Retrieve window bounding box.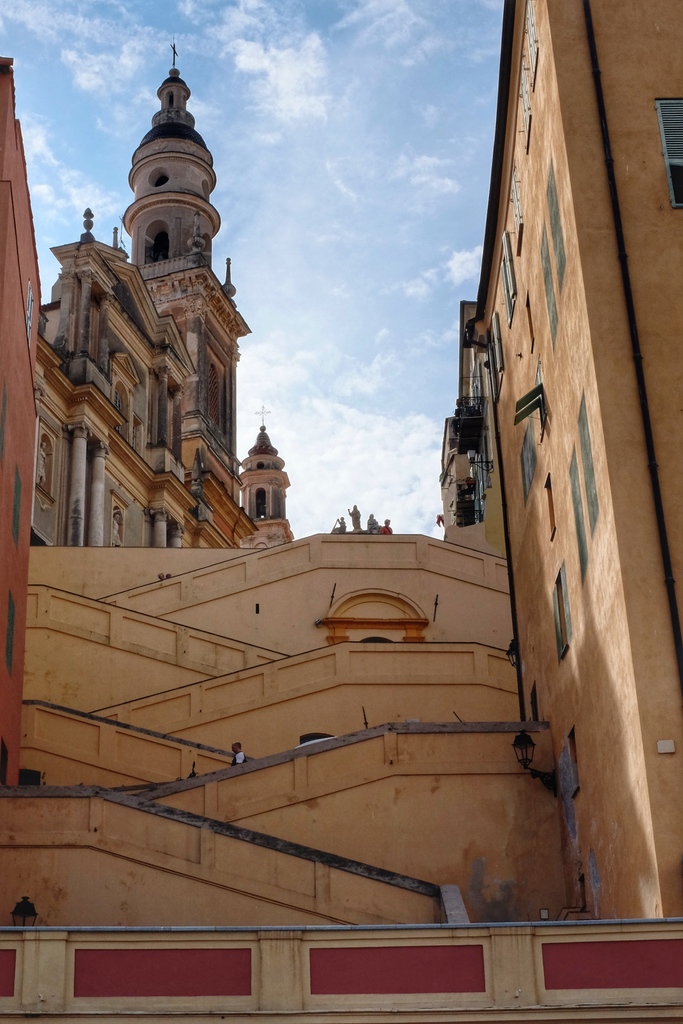
Bounding box: locate(495, 233, 518, 324).
